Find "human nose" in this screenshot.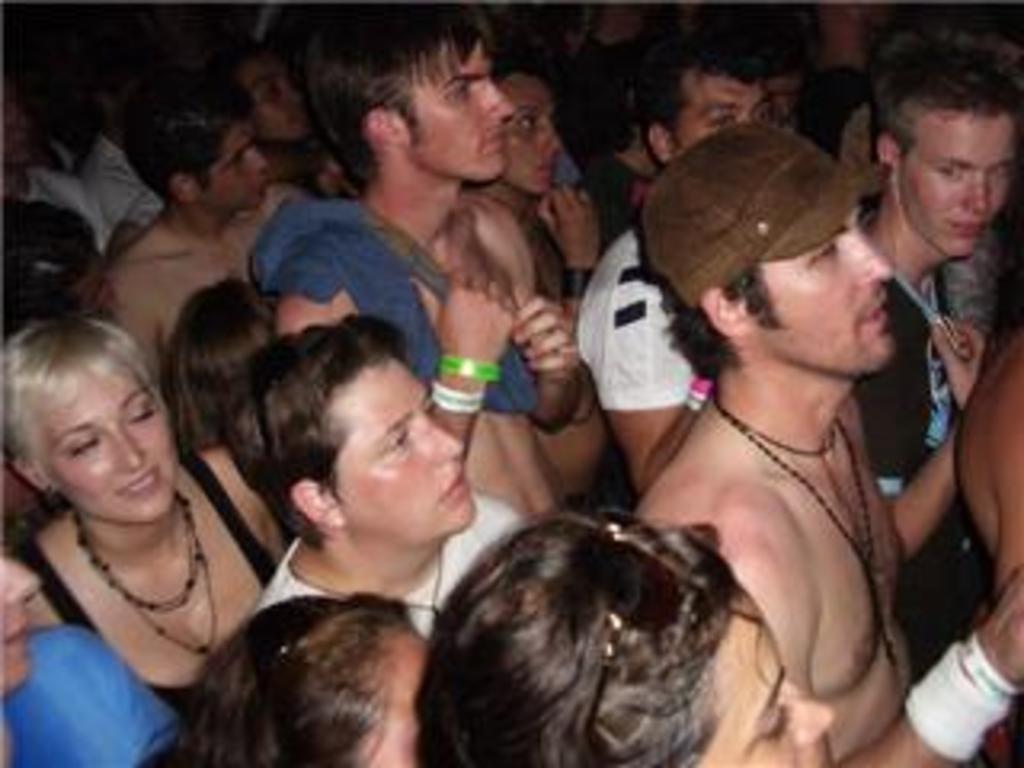
The bounding box for "human nose" is <box>790,682,832,742</box>.
